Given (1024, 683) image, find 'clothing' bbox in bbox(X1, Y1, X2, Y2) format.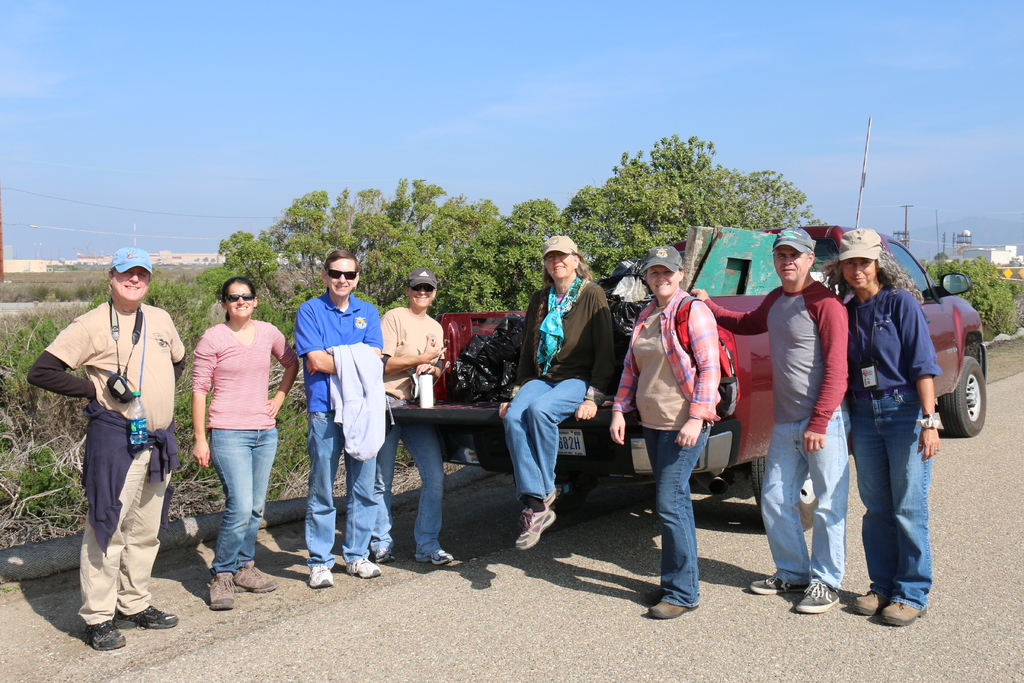
bbox(834, 286, 934, 614).
